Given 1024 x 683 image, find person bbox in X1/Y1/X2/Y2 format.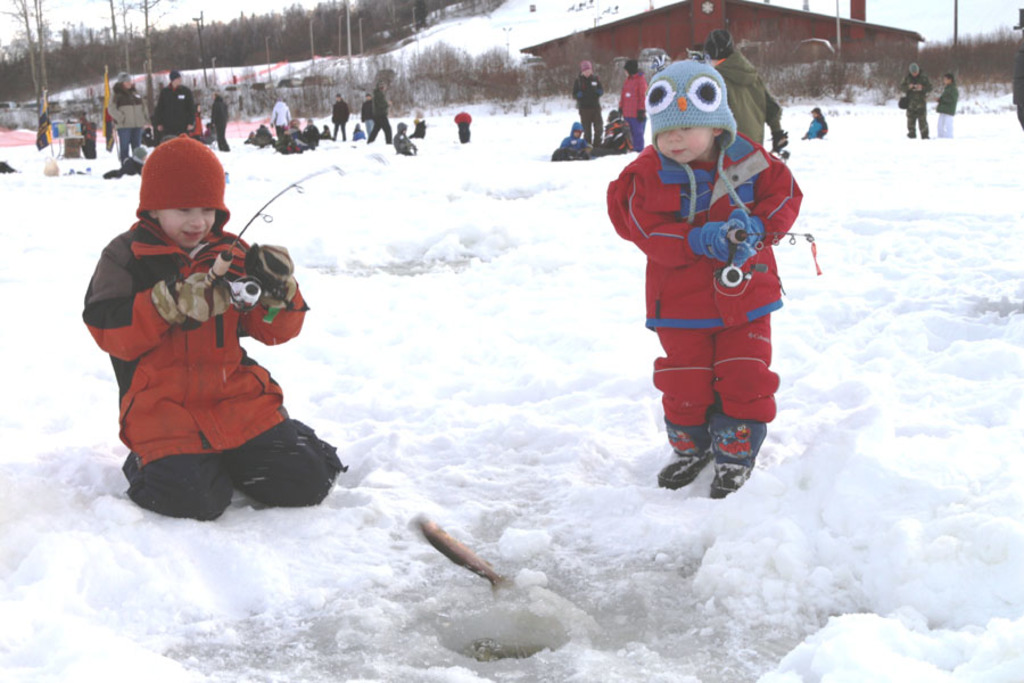
802/106/827/140.
